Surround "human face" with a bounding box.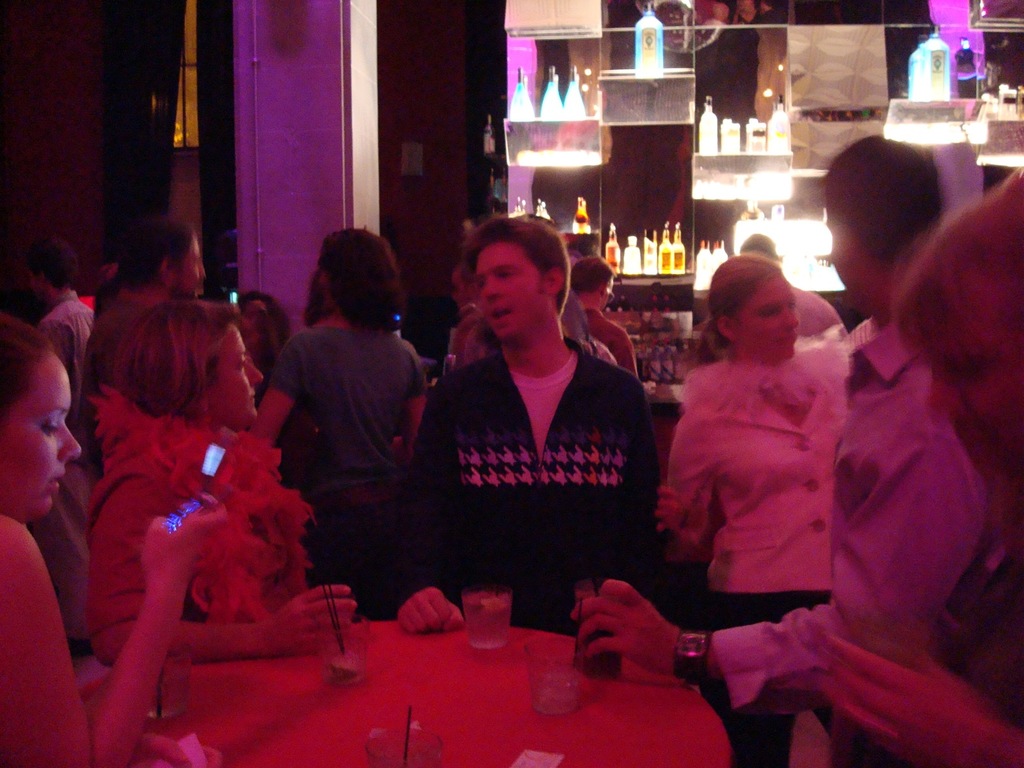
l=476, t=236, r=547, b=344.
